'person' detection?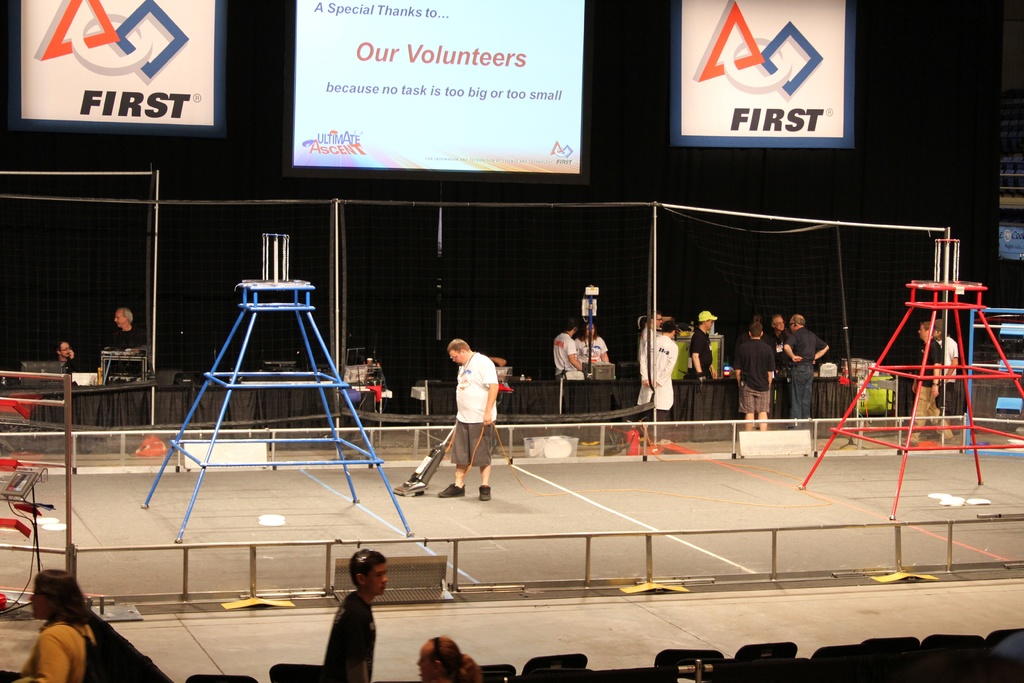
<box>553,320,582,374</box>
